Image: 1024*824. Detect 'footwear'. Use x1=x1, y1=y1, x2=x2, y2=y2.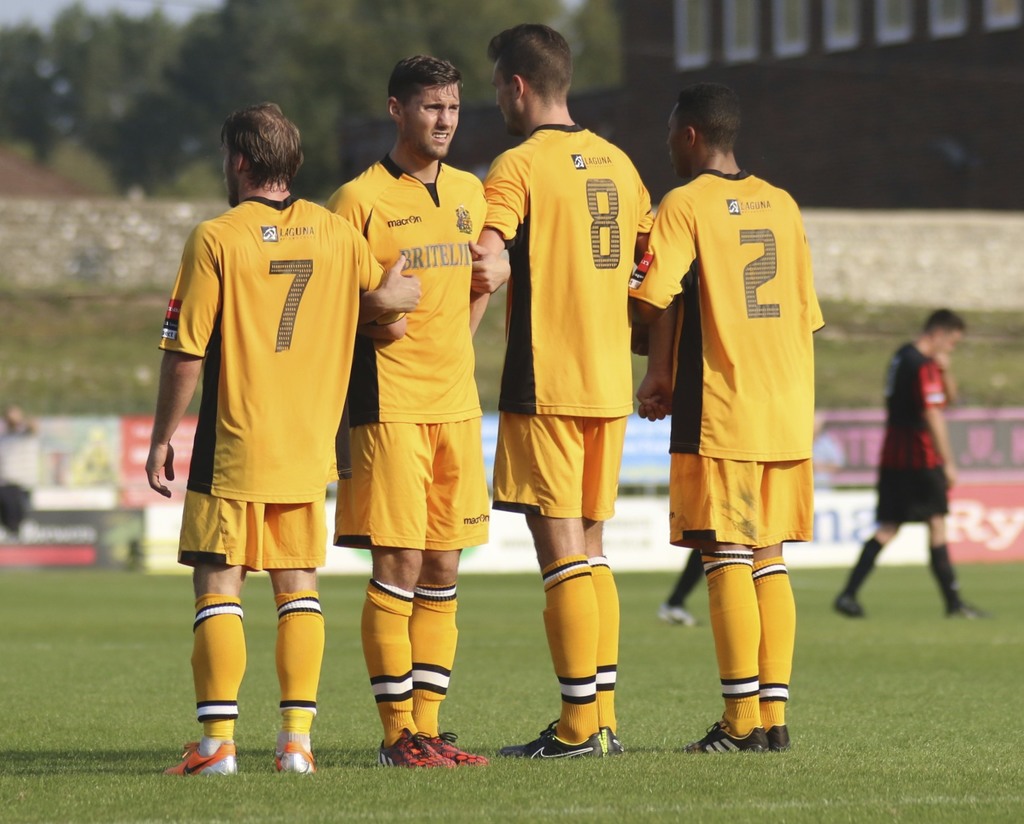
x1=502, y1=714, x2=603, y2=759.
